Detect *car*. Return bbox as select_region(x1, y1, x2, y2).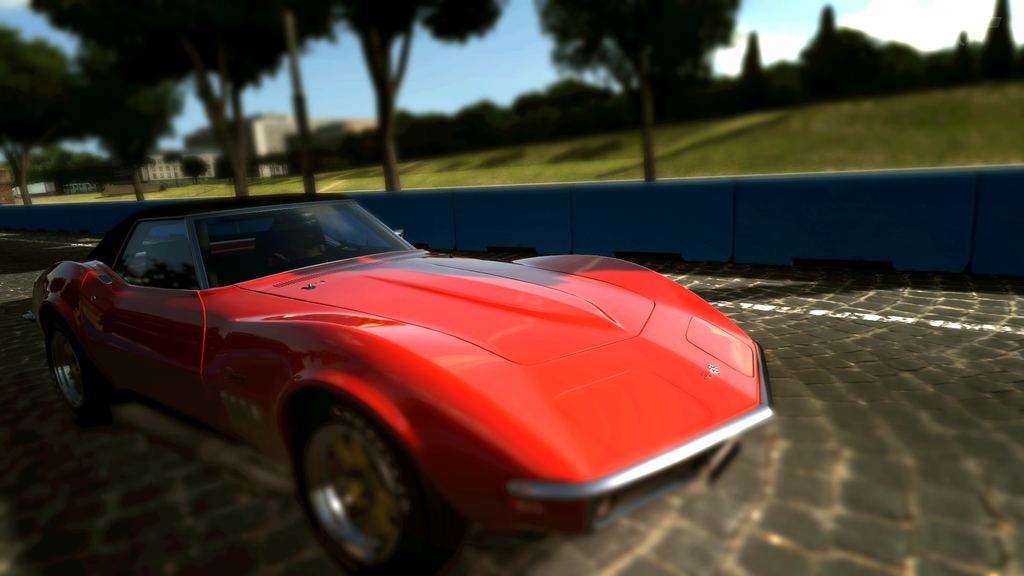
select_region(42, 188, 769, 575).
